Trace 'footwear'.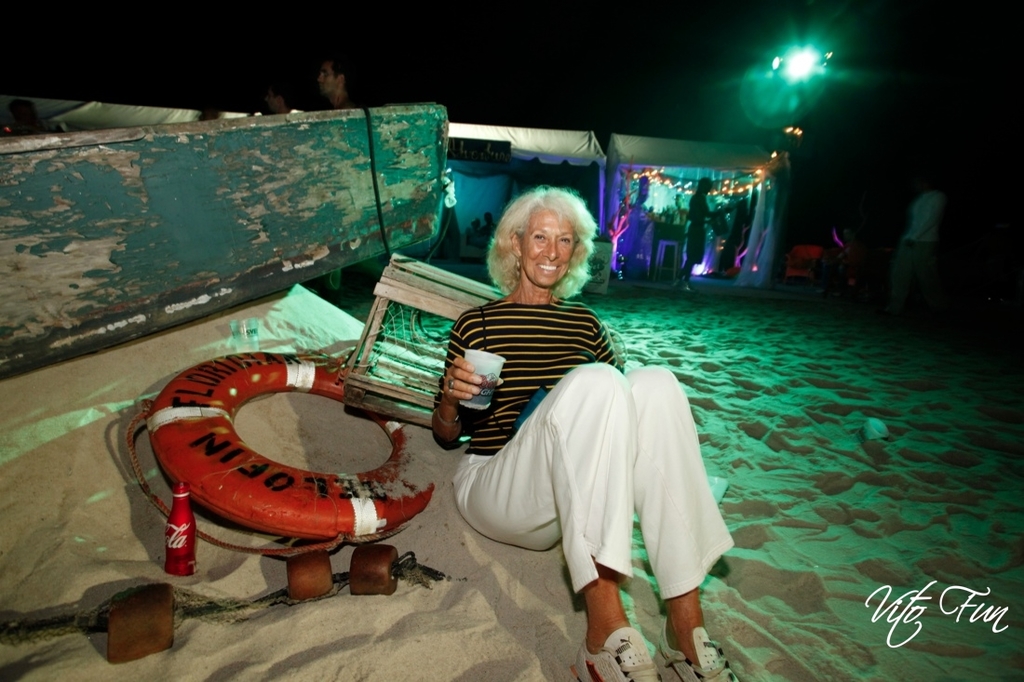
Traced to pyautogui.locateOnScreen(573, 627, 672, 681).
